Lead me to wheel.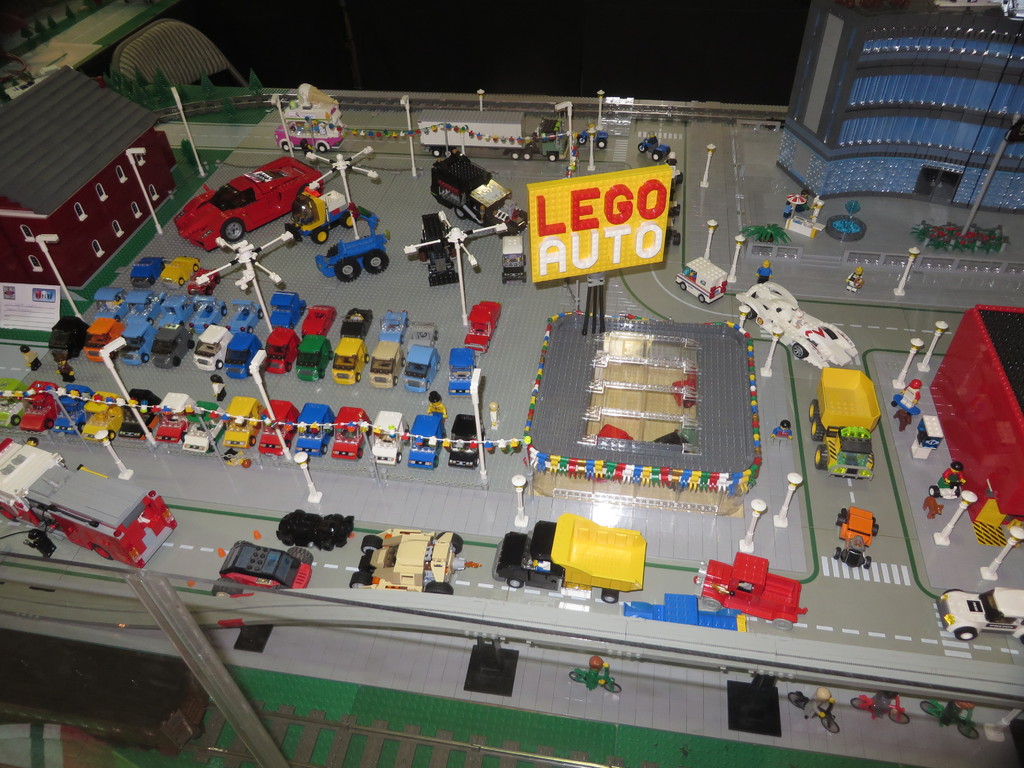
Lead to region(475, 456, 480, 467).
